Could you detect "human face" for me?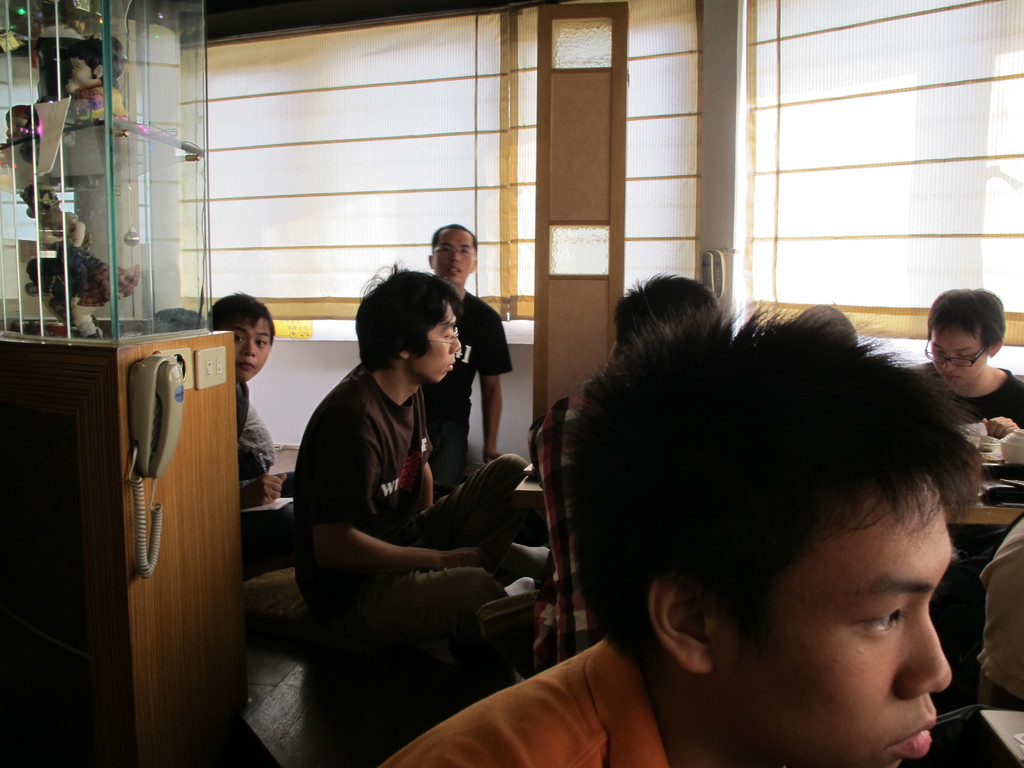
Detection result: <region>410, 301, 460, 382</region>.
